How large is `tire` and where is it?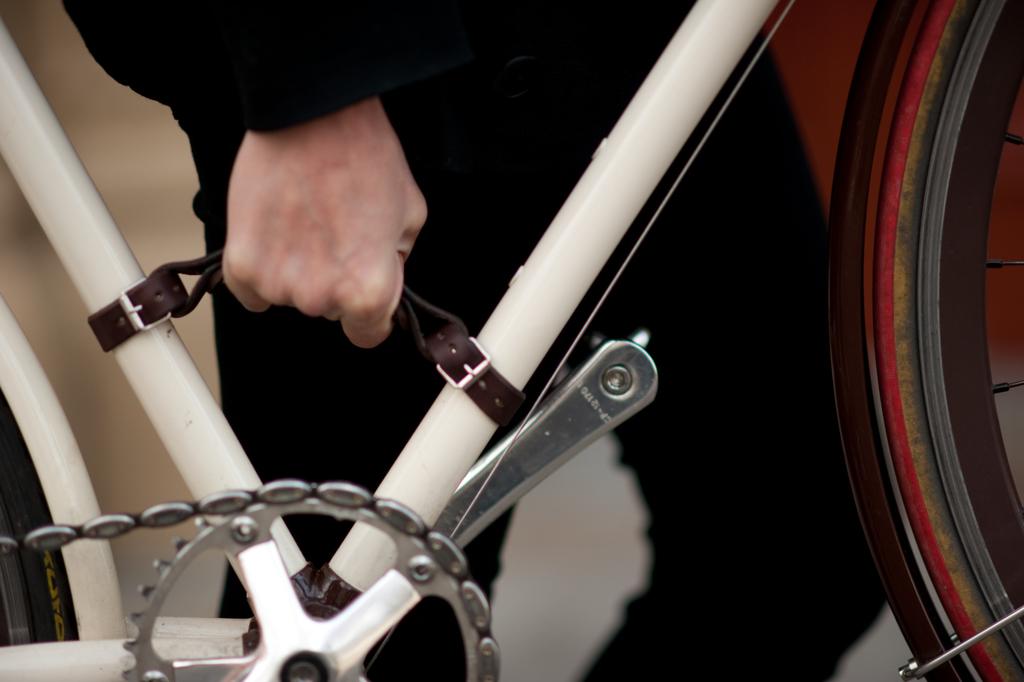
Bounding box: bbox=(0, 288, 124, 681).
